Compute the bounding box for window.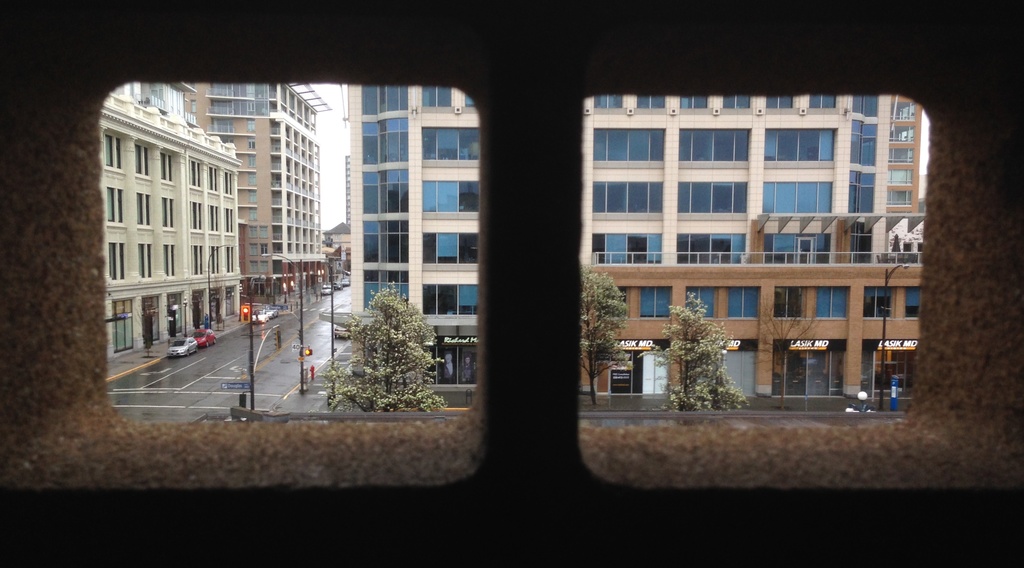
rect(420, 233, 479, 263).
